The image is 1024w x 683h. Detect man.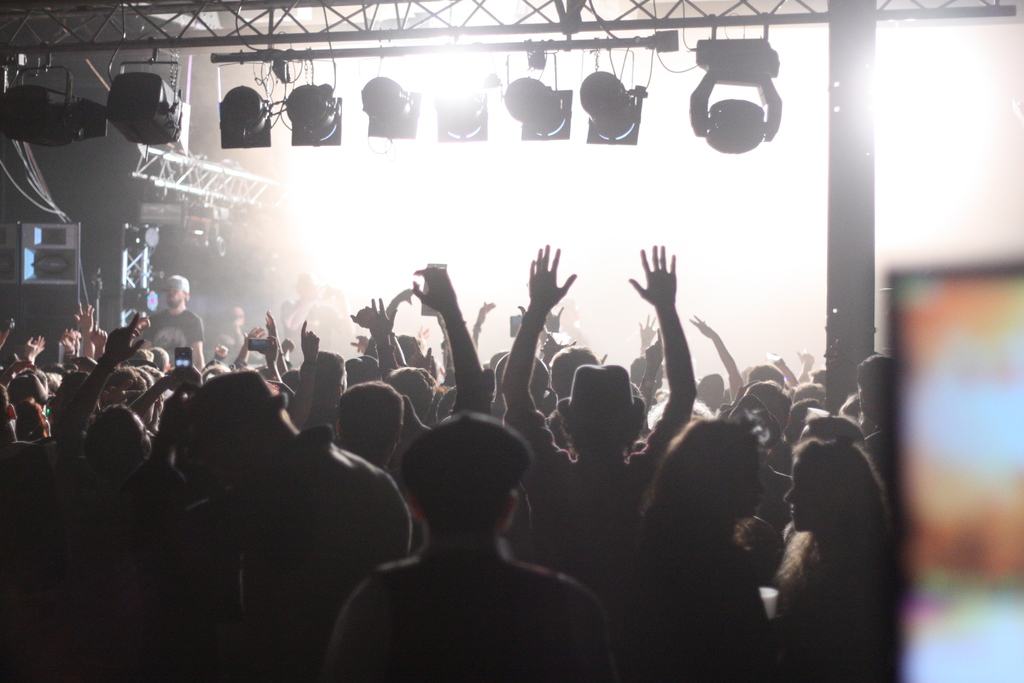
Detection: {"left": 317, "top": 416, "right": 612, "bottom": 668}.
